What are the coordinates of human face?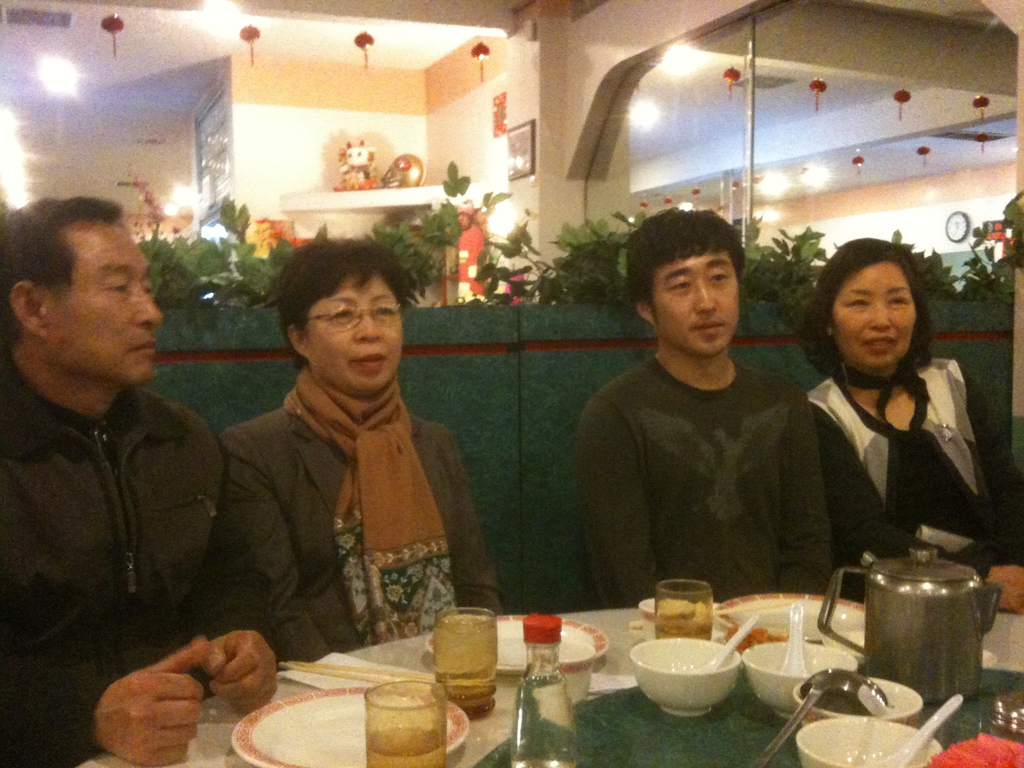
bbox(833, 259, 917, 371).
